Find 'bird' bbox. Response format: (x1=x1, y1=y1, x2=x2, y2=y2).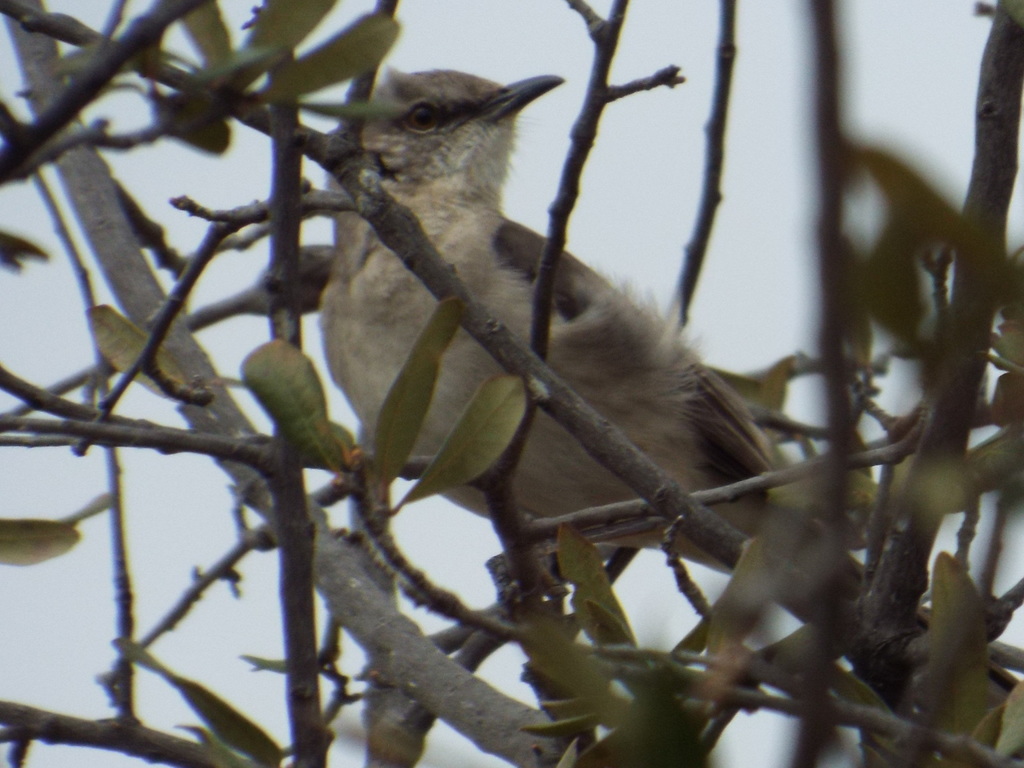
(x1=260, y1=62, x2=780, y2=570).
